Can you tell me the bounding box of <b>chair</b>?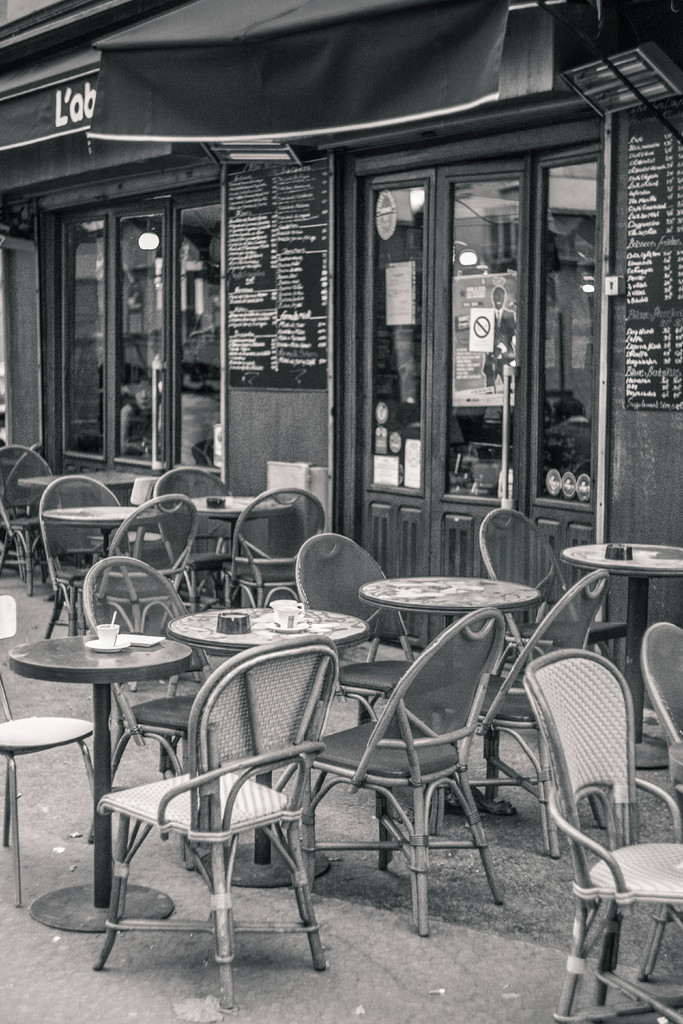
locate(0, 435, 48, 574).
